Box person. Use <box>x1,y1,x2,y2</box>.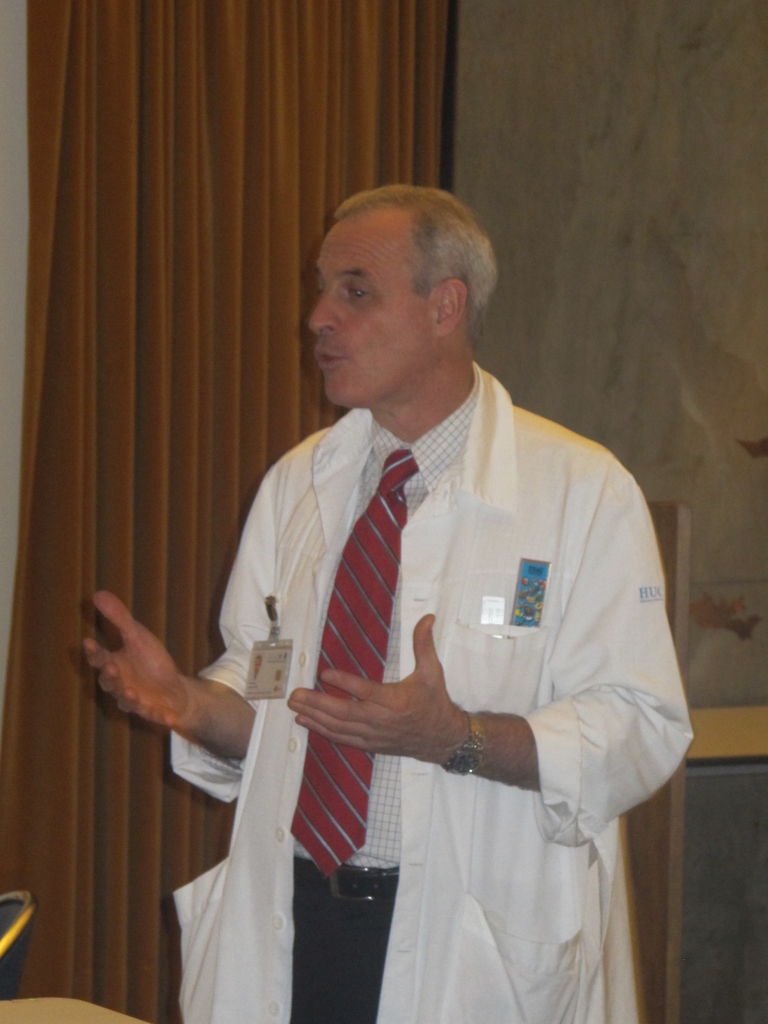
<box>167,160,698,1003</box>.
